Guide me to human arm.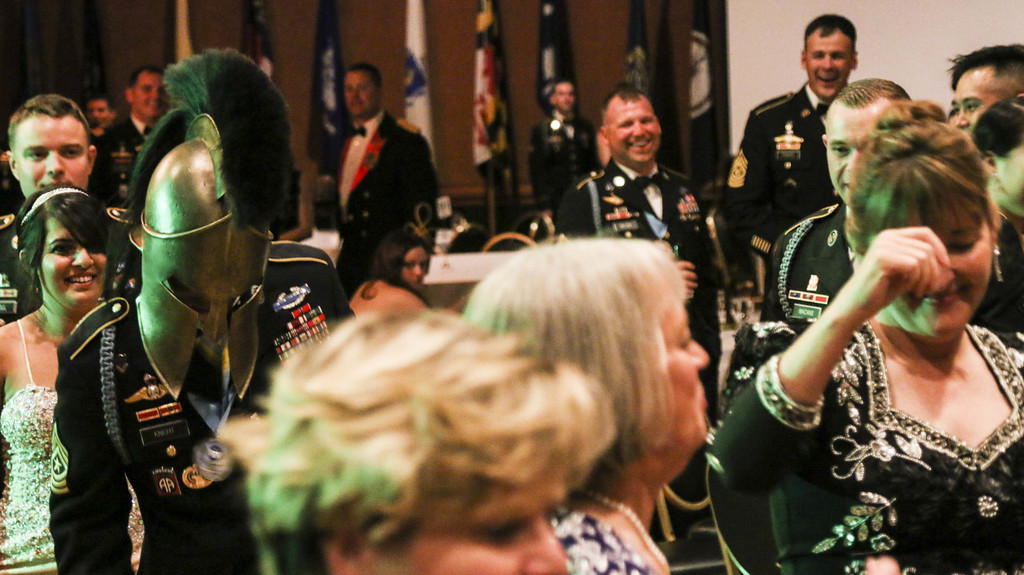
Guidance: l=528, t=127, r=564, b=238.
